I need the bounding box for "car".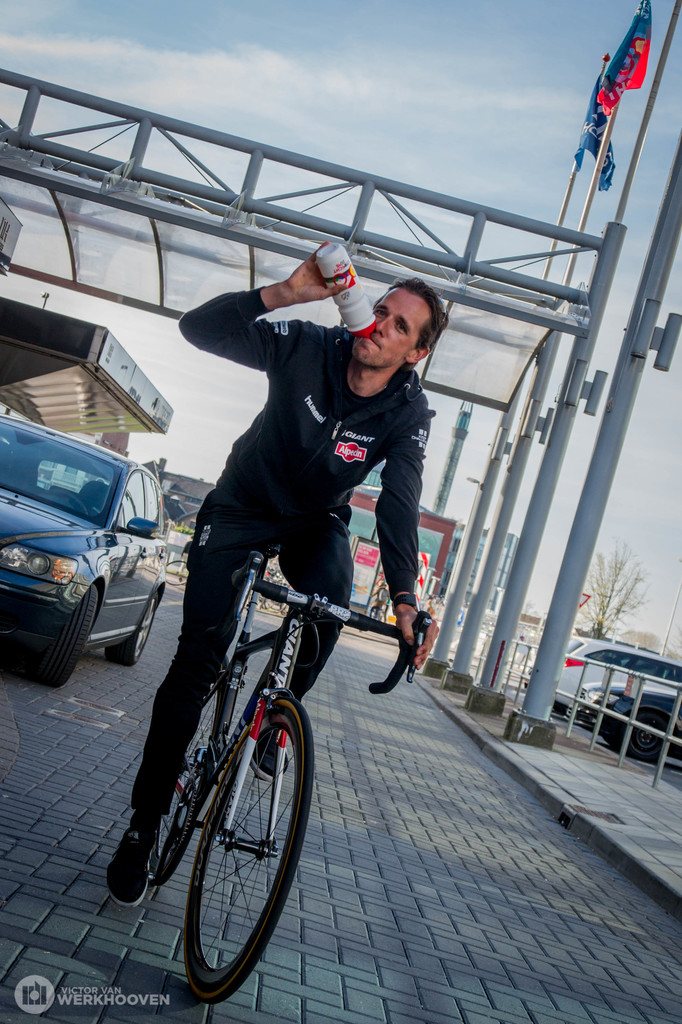
Here it is: x1=2 y1=419 x2=175 y2=696.
